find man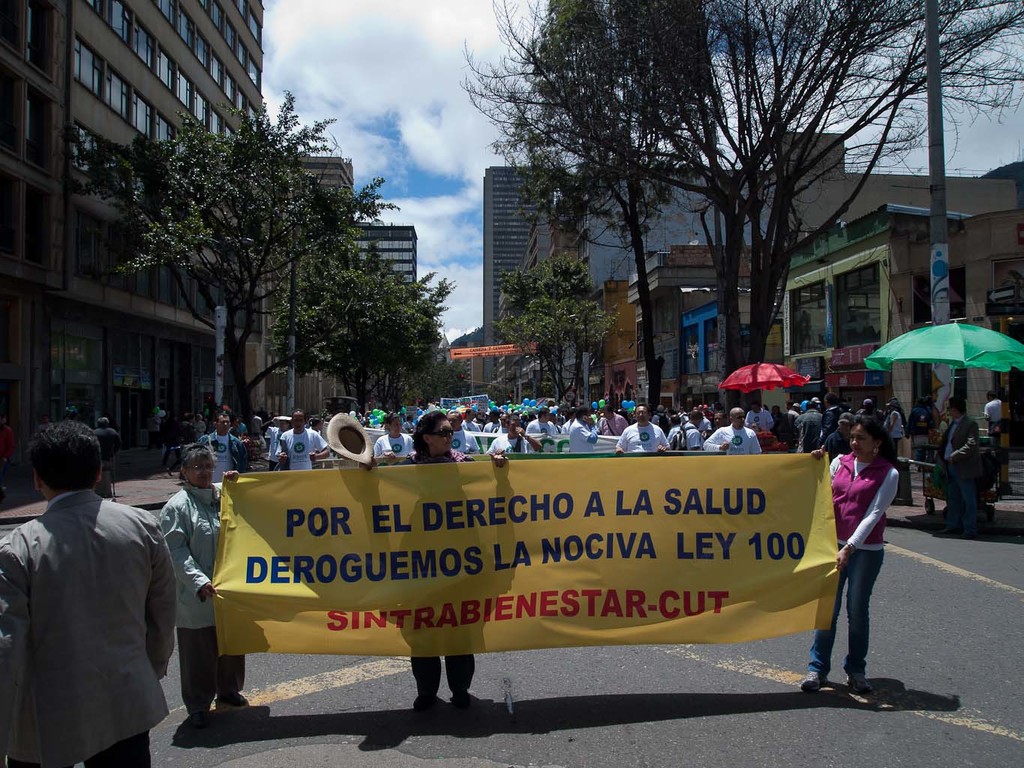
568,407,598,453
